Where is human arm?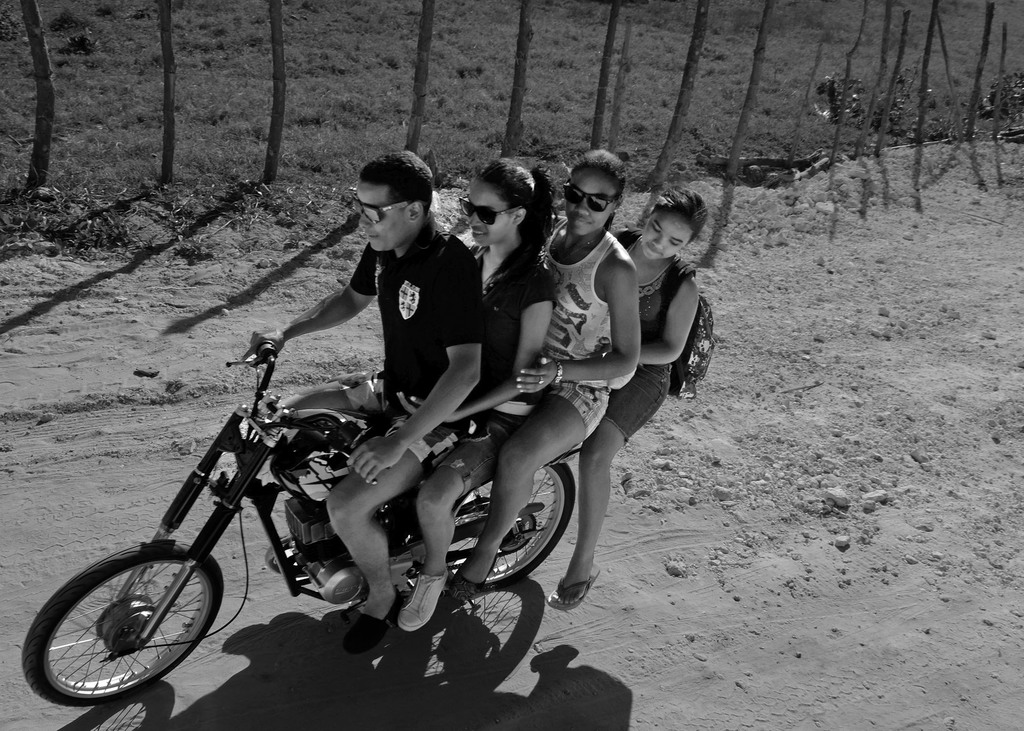
<bbox>465, 297, 552, 415</bbox>.
